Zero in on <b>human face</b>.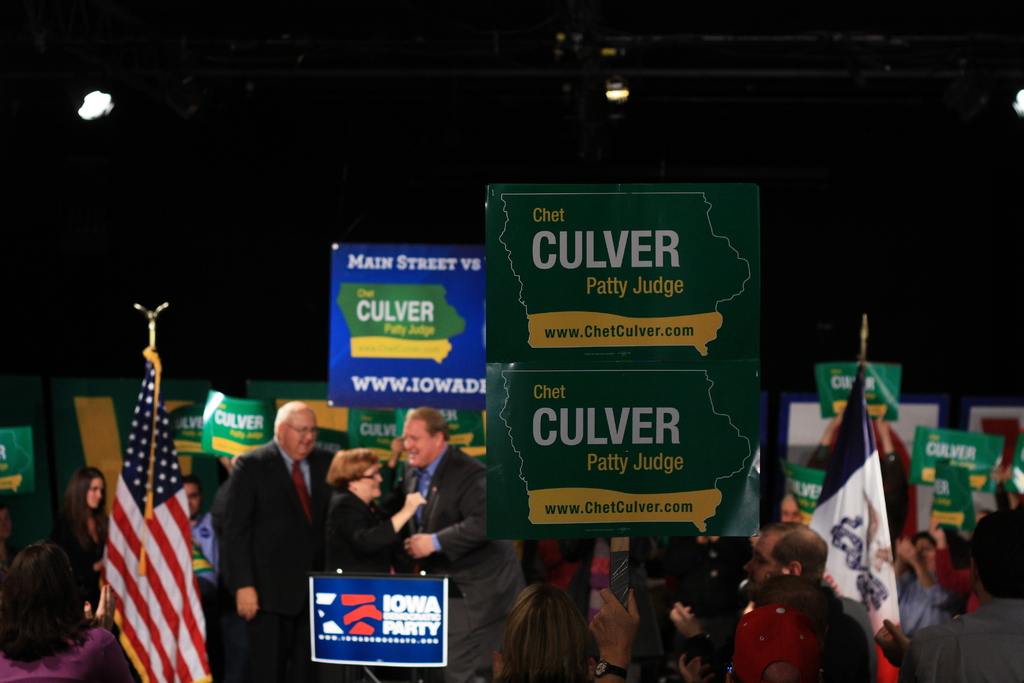
Zeroed in: 279, 409, 312, 462.
